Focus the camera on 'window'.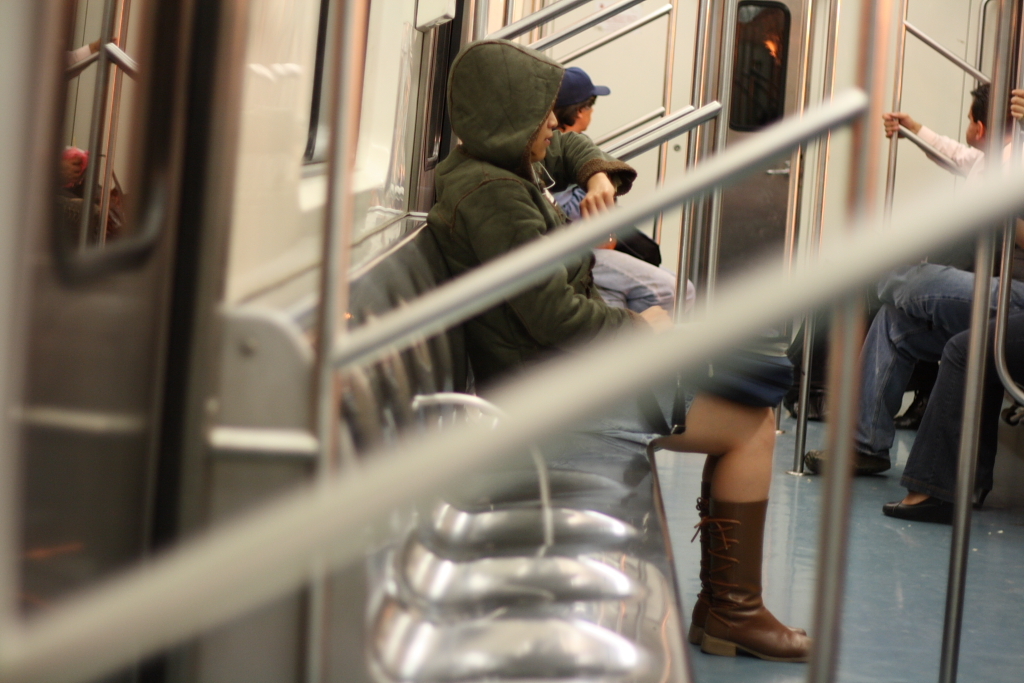
Focus region: {"x1": 59, "y1": 0, "x2": 170, "y2": 275}.
